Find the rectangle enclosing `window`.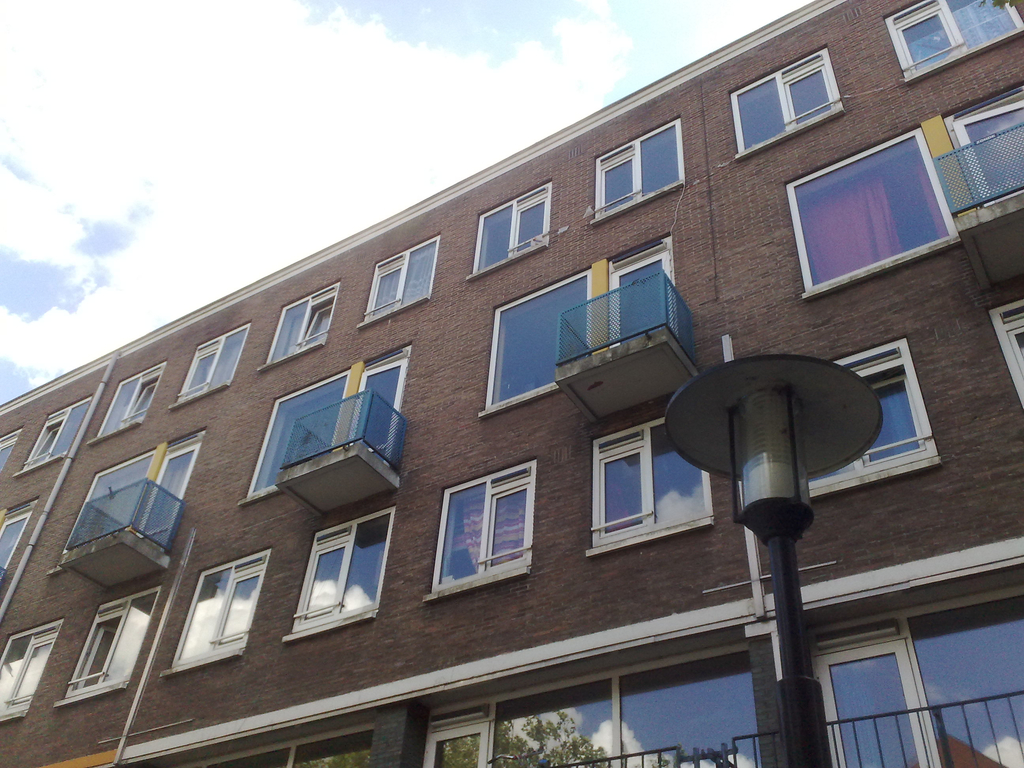
797 584 1023 767.
